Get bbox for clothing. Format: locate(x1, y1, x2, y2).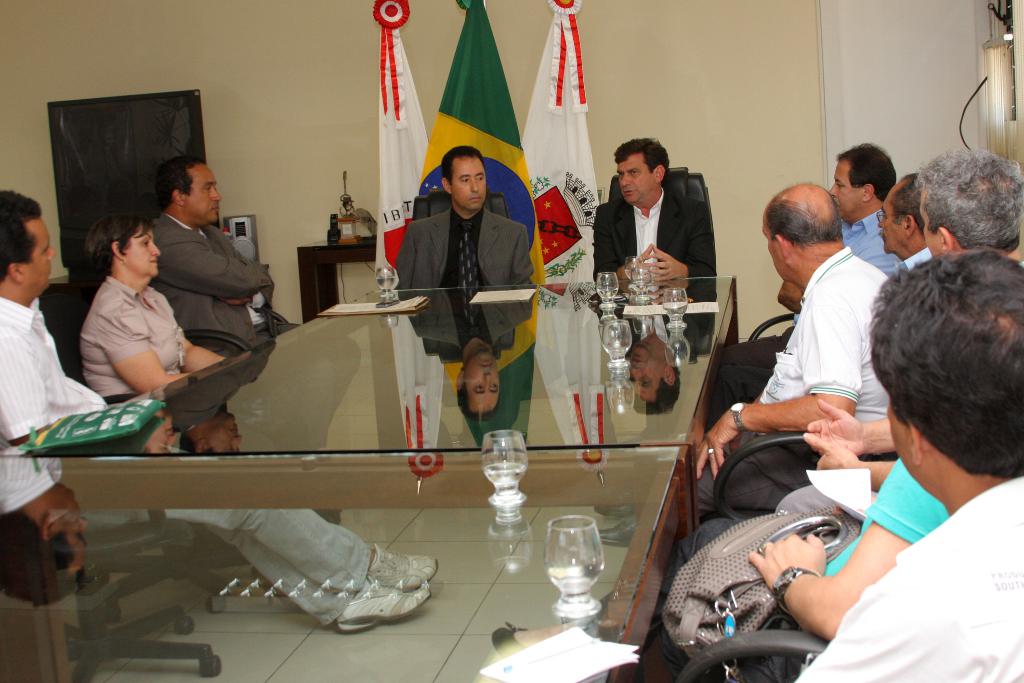
locate(589, 454, 948, 682).
